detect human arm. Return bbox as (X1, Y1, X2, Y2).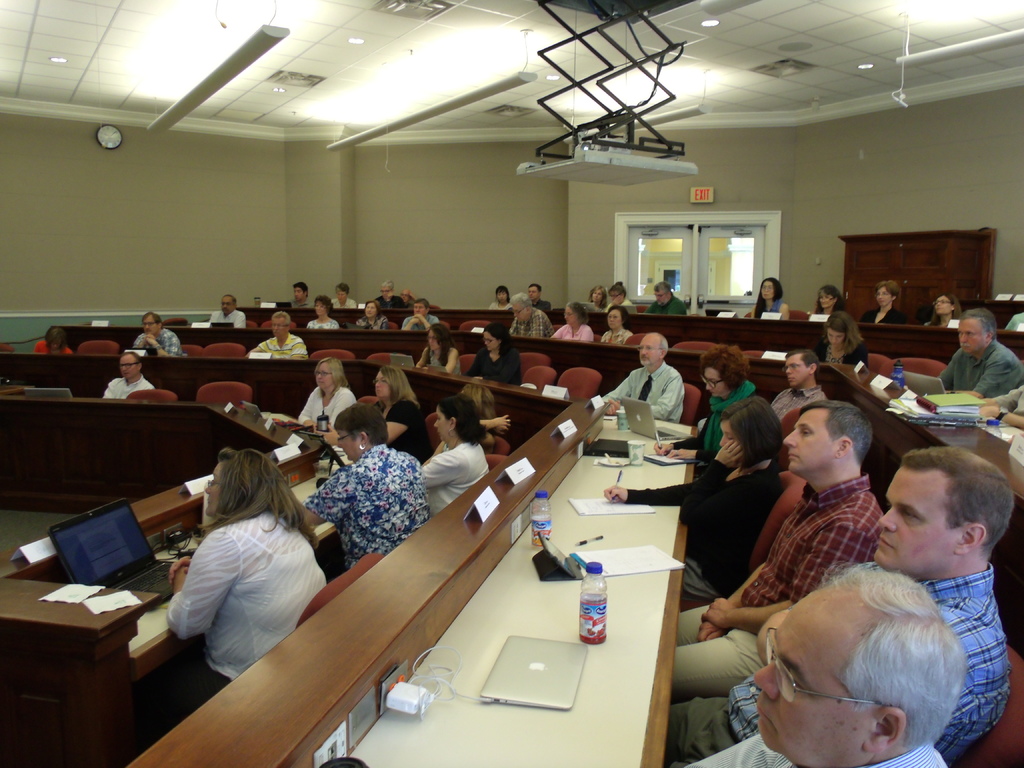
(620, 378, 684, 420).
